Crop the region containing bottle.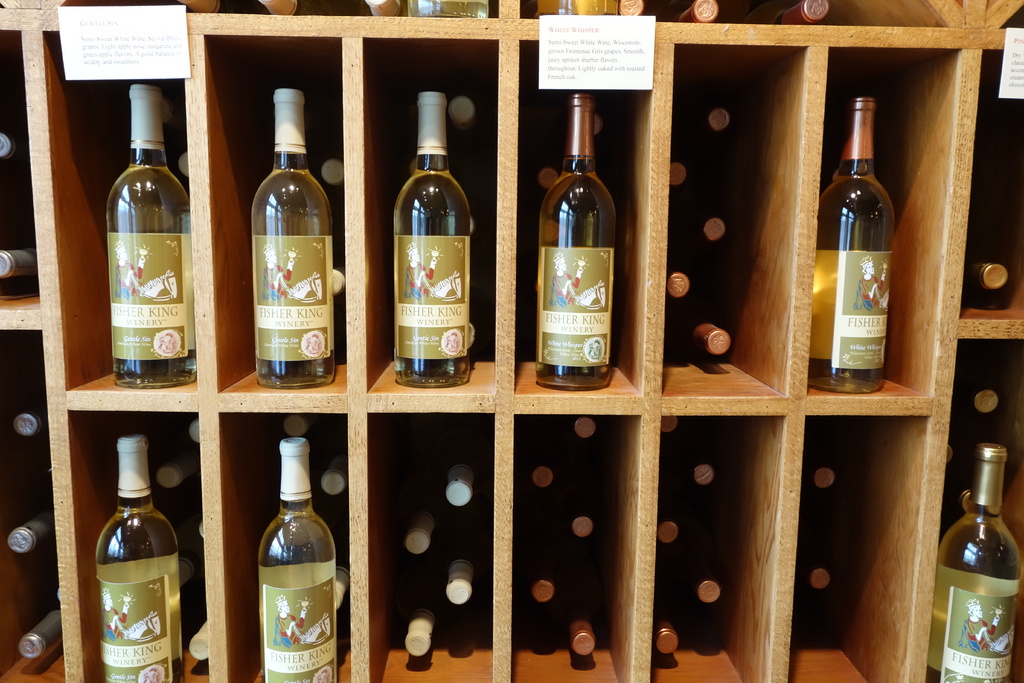
Crop region: pyautogui.locateOnScreen(808, 456, 842, 493).
